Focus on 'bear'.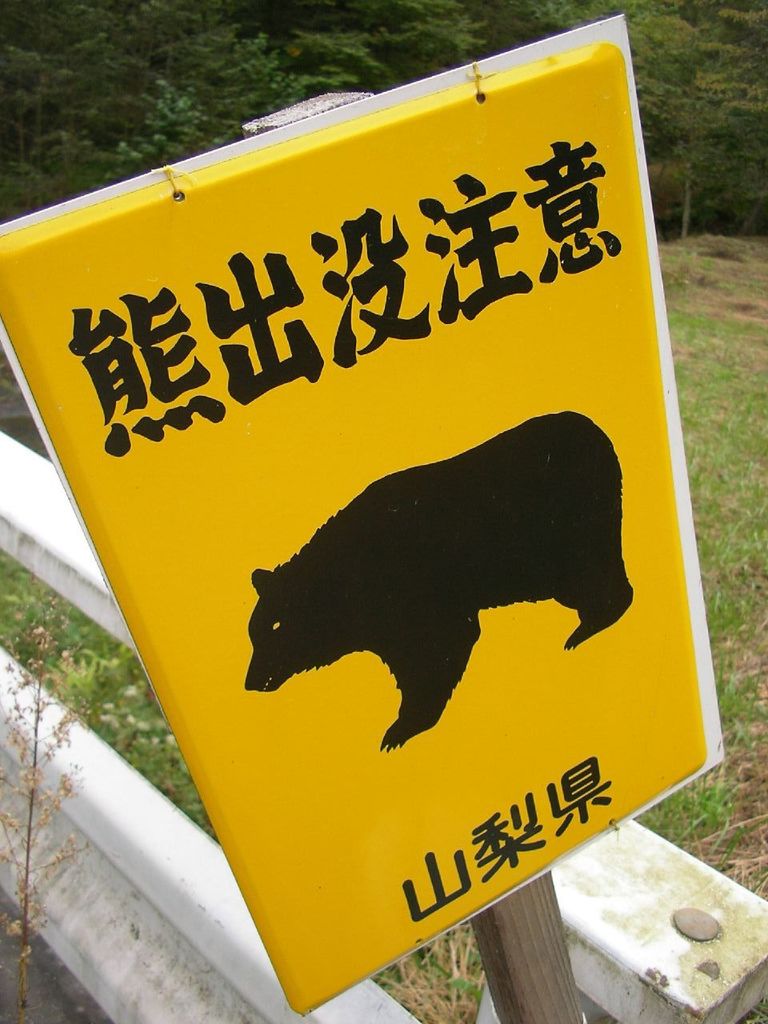
Focused at x1=241 y1=410 x2=633 y2=751.
